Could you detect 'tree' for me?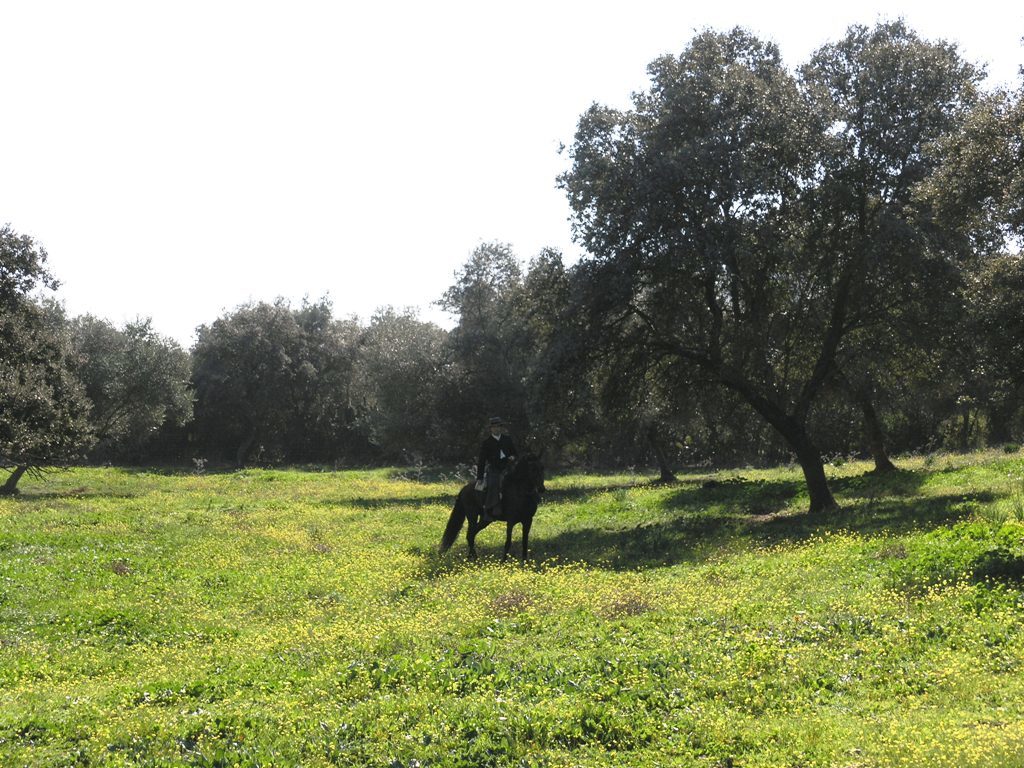
Detection result: <region>4, 217, 106, 496</region>.
